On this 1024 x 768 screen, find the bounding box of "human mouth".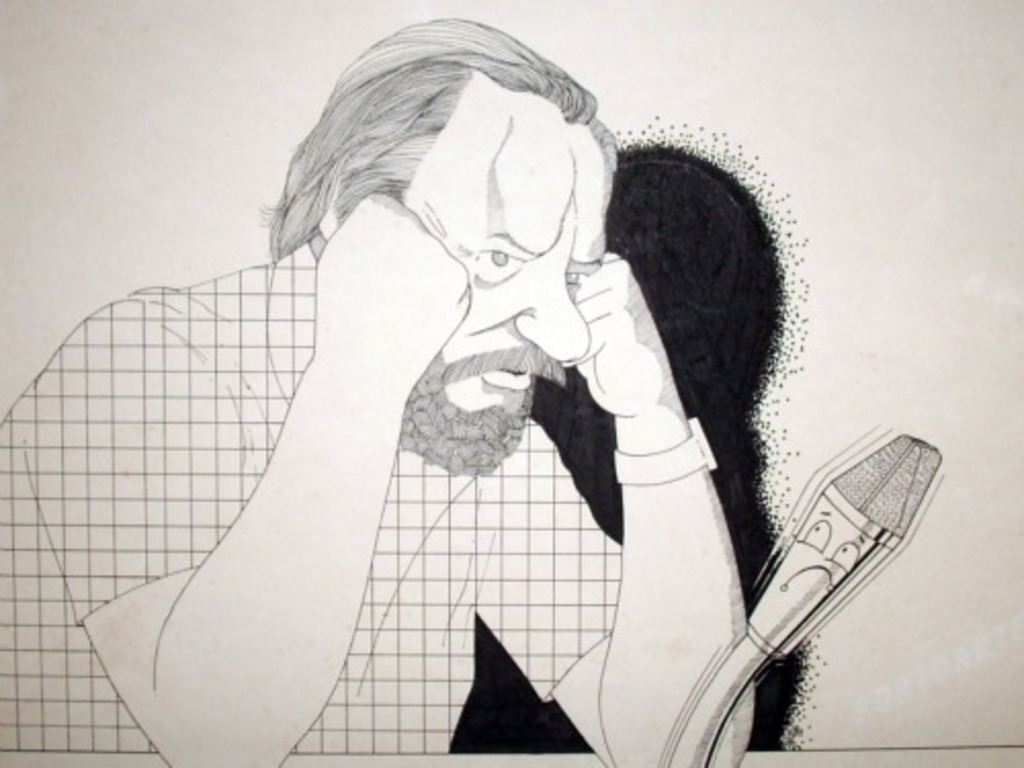
Bounding box: box(479, 360, 530, 389).
